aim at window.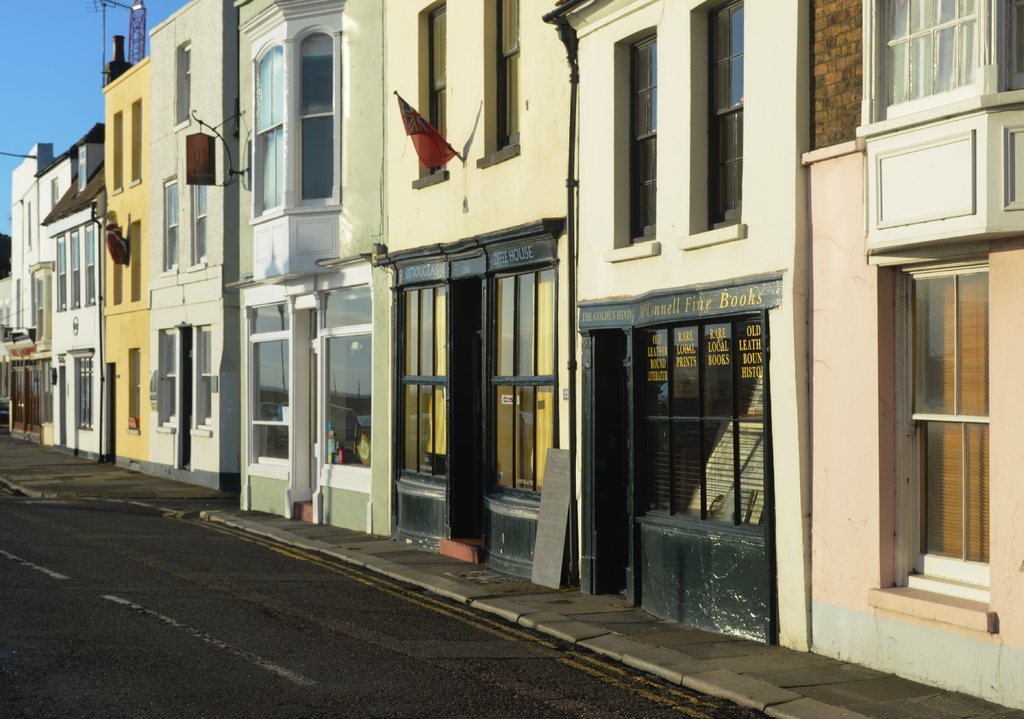
Aimed at [159,177,180,278].
